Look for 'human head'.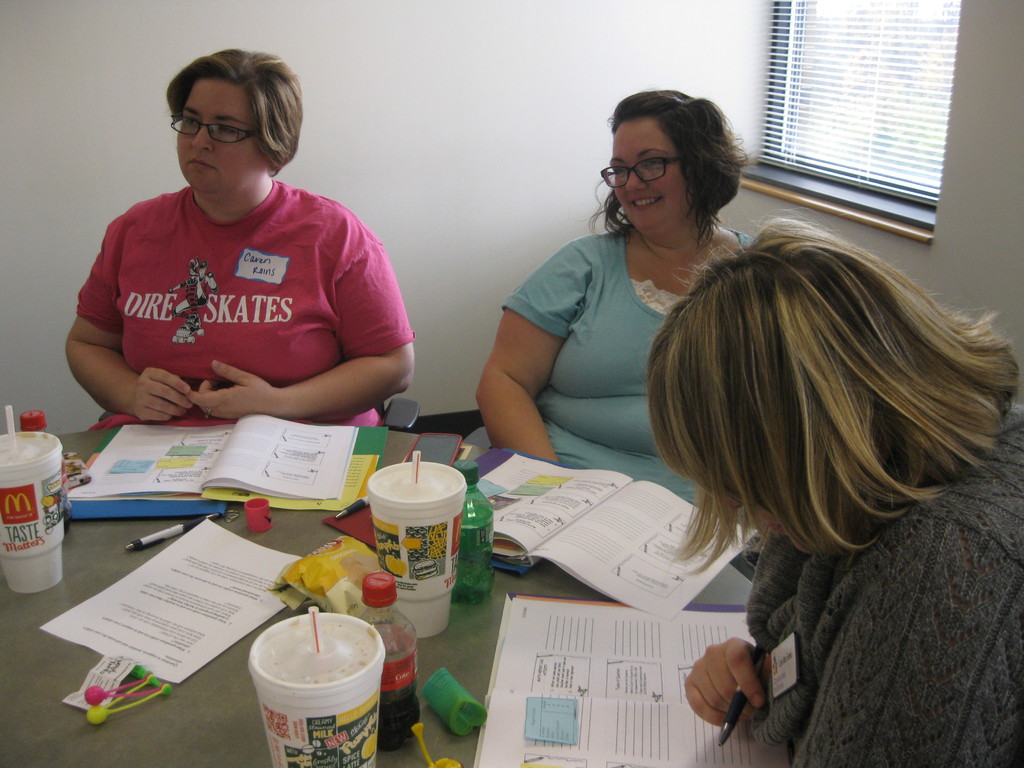
Found: Rect(161, 43, 307, 200).
